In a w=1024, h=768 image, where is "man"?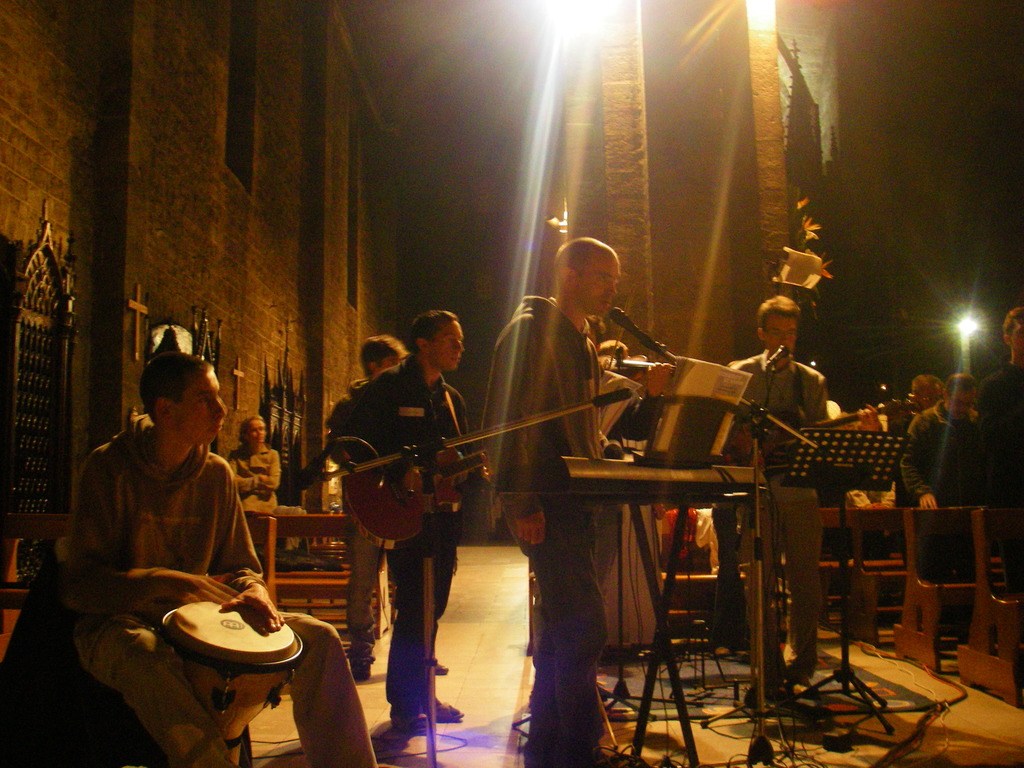
rect(886, 372, 940, 433).
